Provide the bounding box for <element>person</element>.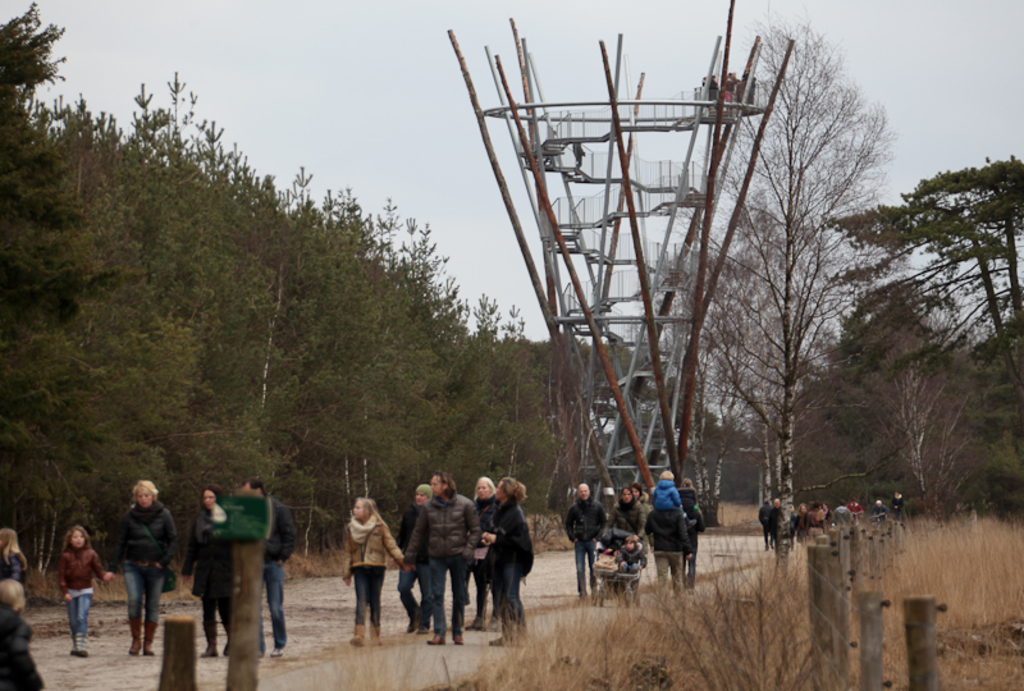
339:493:394:645.
